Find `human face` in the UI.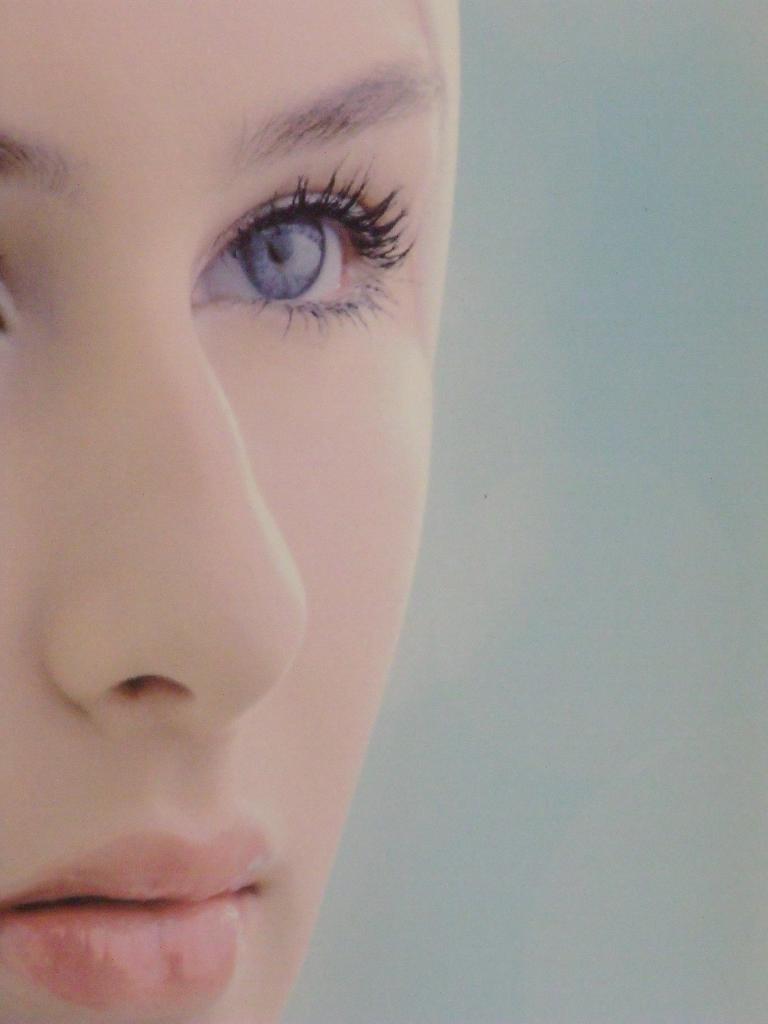
UI element at <bbox>0, 1, 453, 1023</bbox>.
